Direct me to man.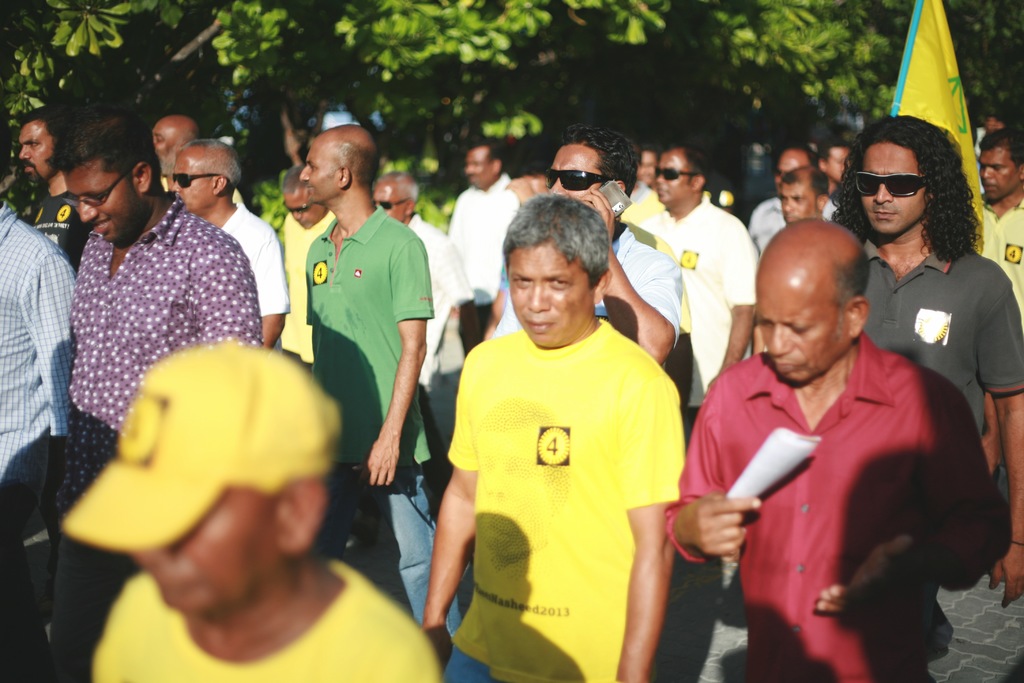
Direction: 280,167,337,365.
